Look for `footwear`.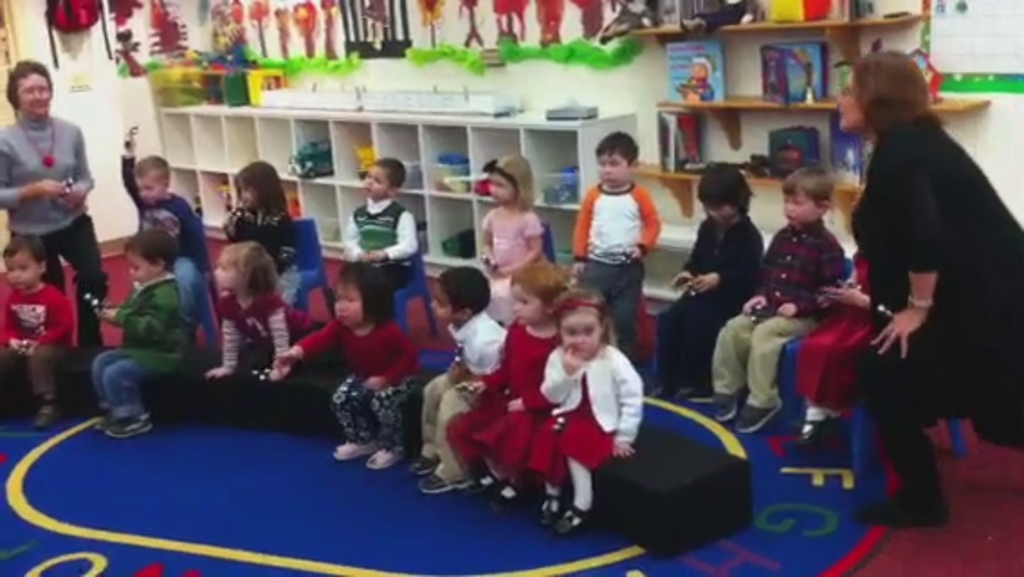
Found: bbox=[537, 492, 564, 523].
